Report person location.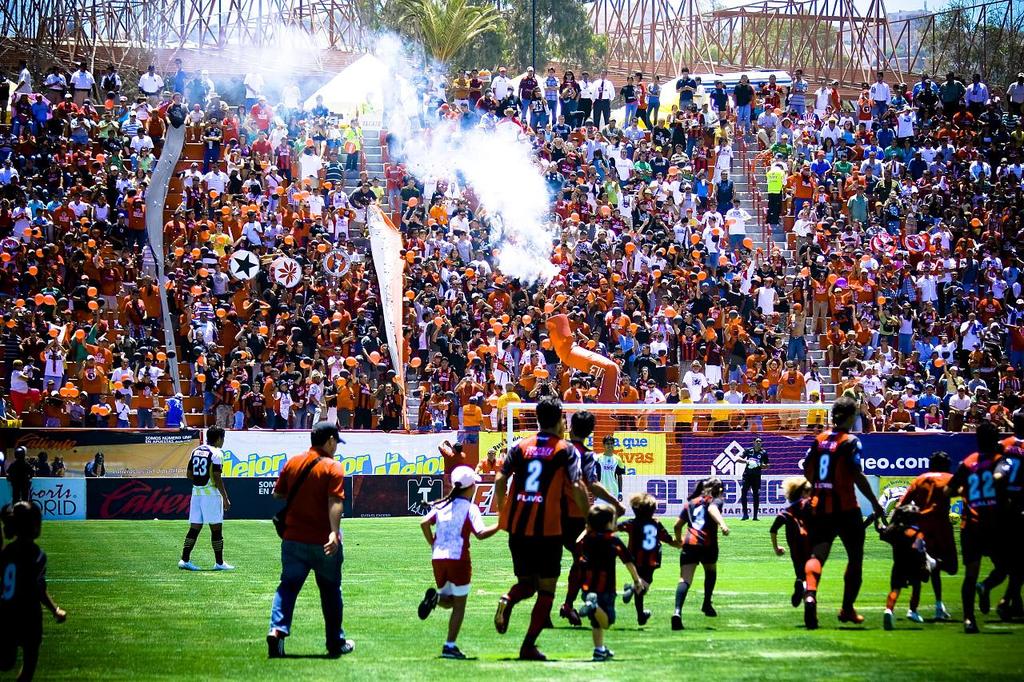
Report: box=[1, 497, 66, 680].
